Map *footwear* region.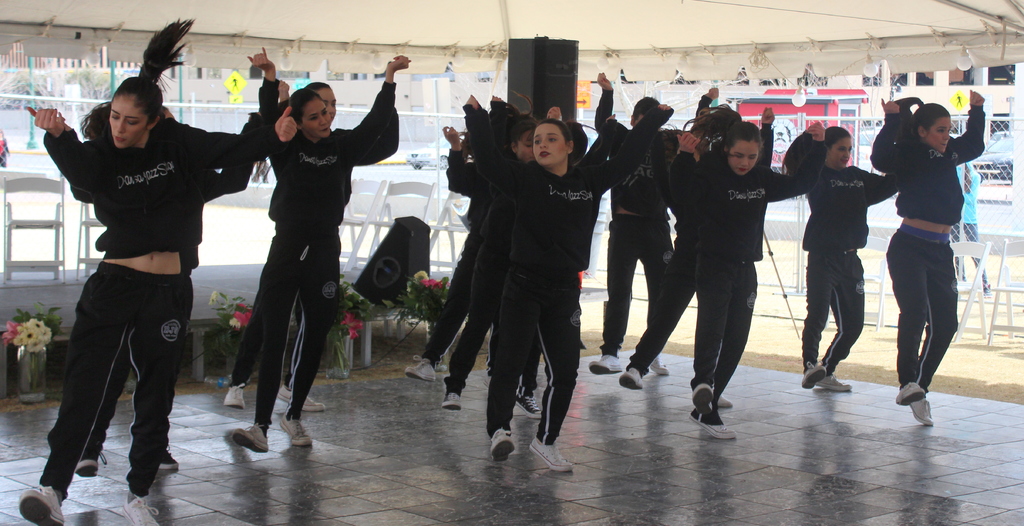
Mapped to [122,489,164,525].
